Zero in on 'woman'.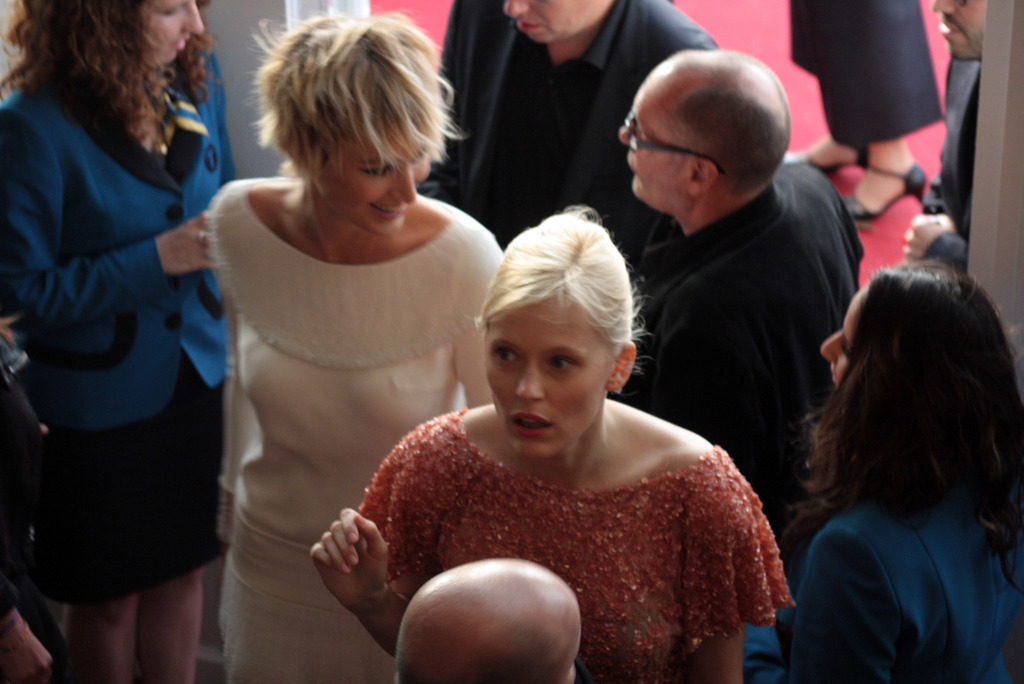
Zeroed in: 305, 211, 790, 683.
